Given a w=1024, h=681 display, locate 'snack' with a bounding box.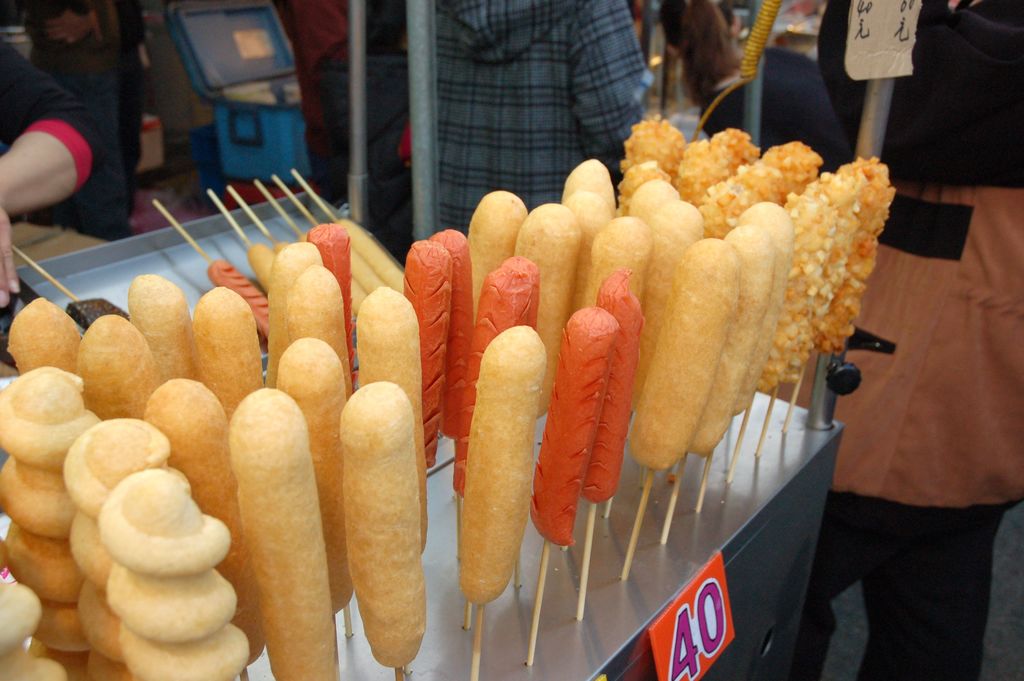
Located: [left=8, top=293, right=88, bottom=368].
